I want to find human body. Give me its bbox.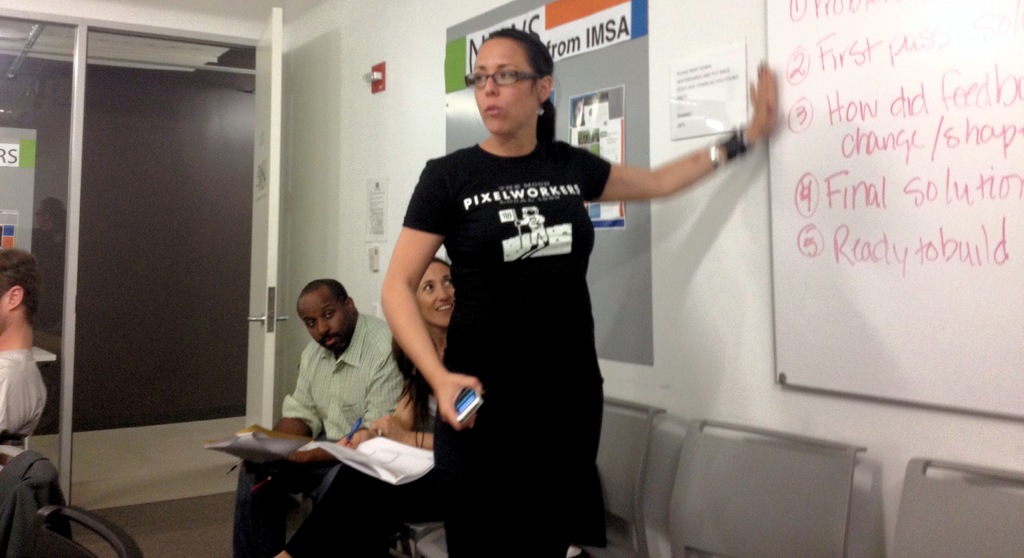
(299,43,656,533).
